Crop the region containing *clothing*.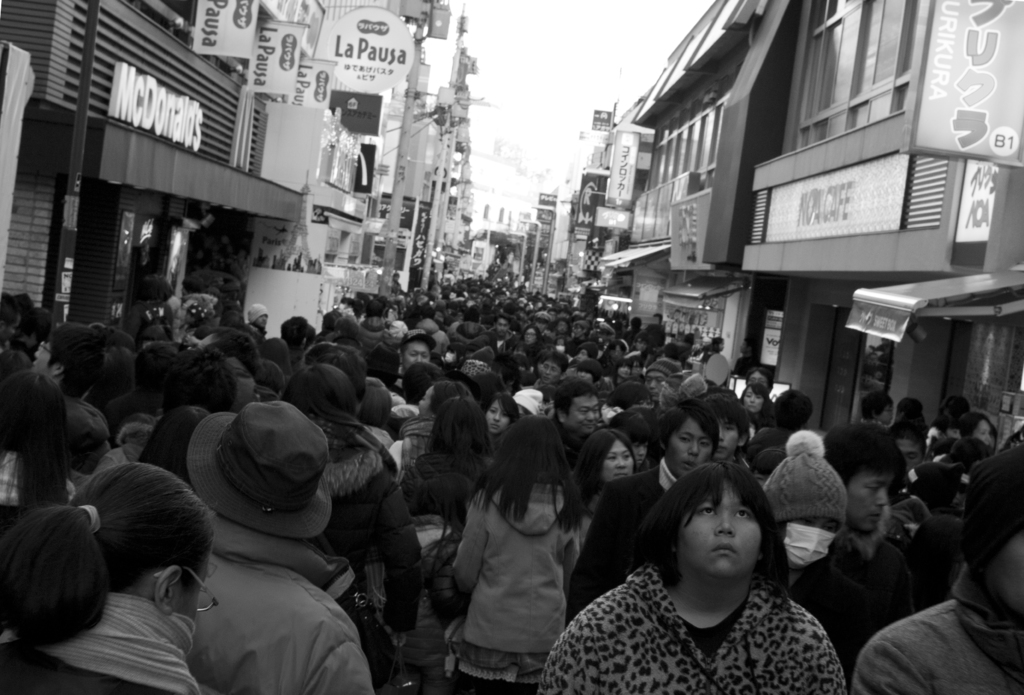
Crop region: {"left": 551, "top": 542, "right": 847, "bottom": 694}.
